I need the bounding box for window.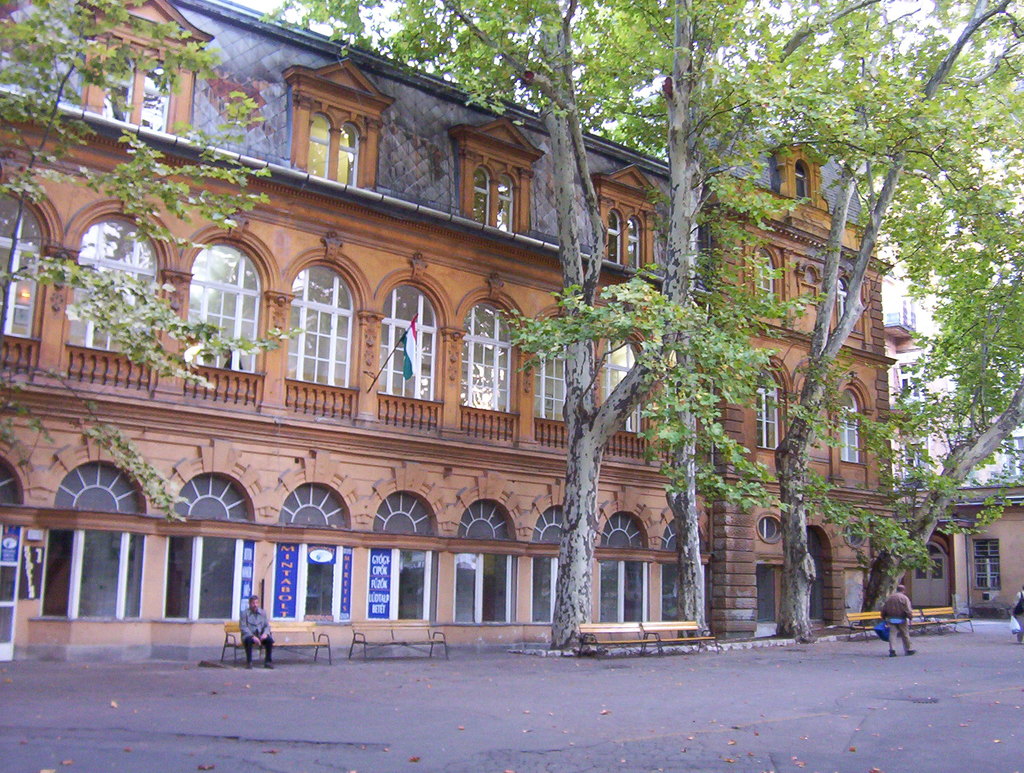
Here it is: 609, 208, 643, 272.
